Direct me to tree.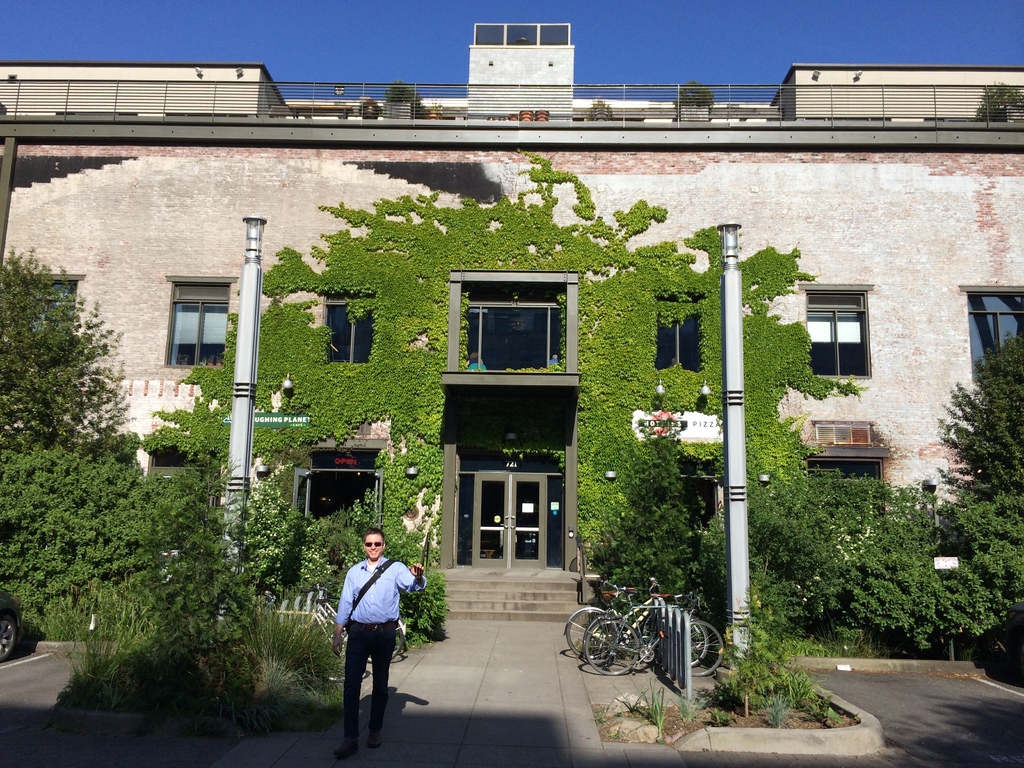
Direction: 0,244,134,450.
